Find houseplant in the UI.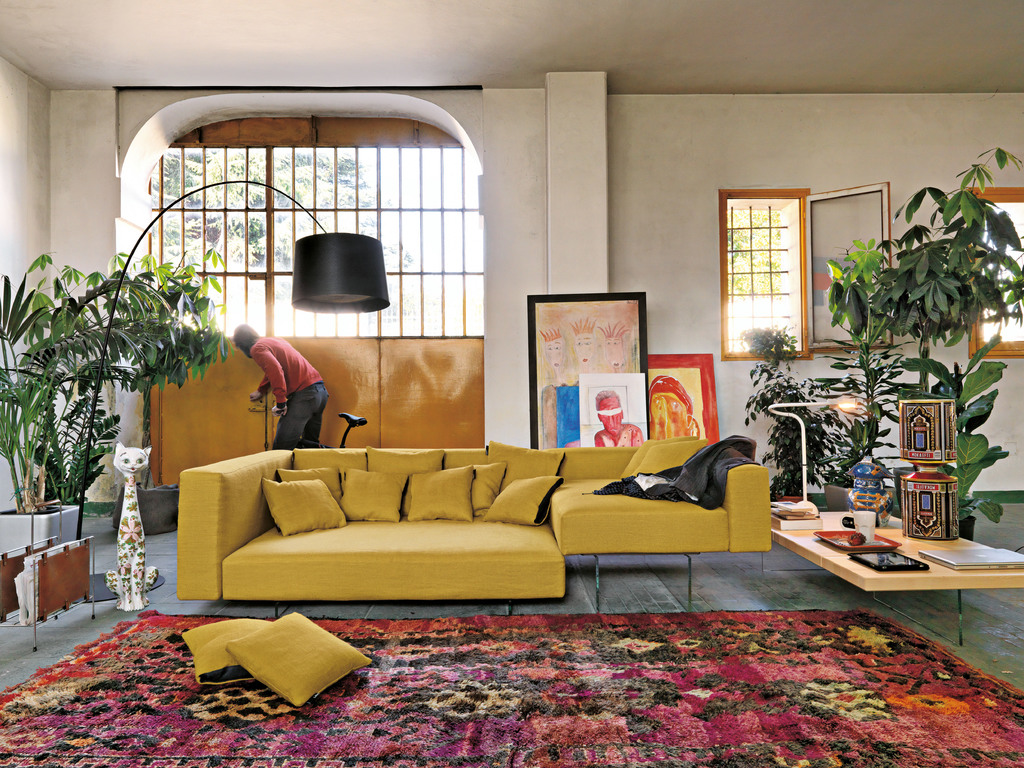
UI element at select_region(0, 239, 230, 552).
